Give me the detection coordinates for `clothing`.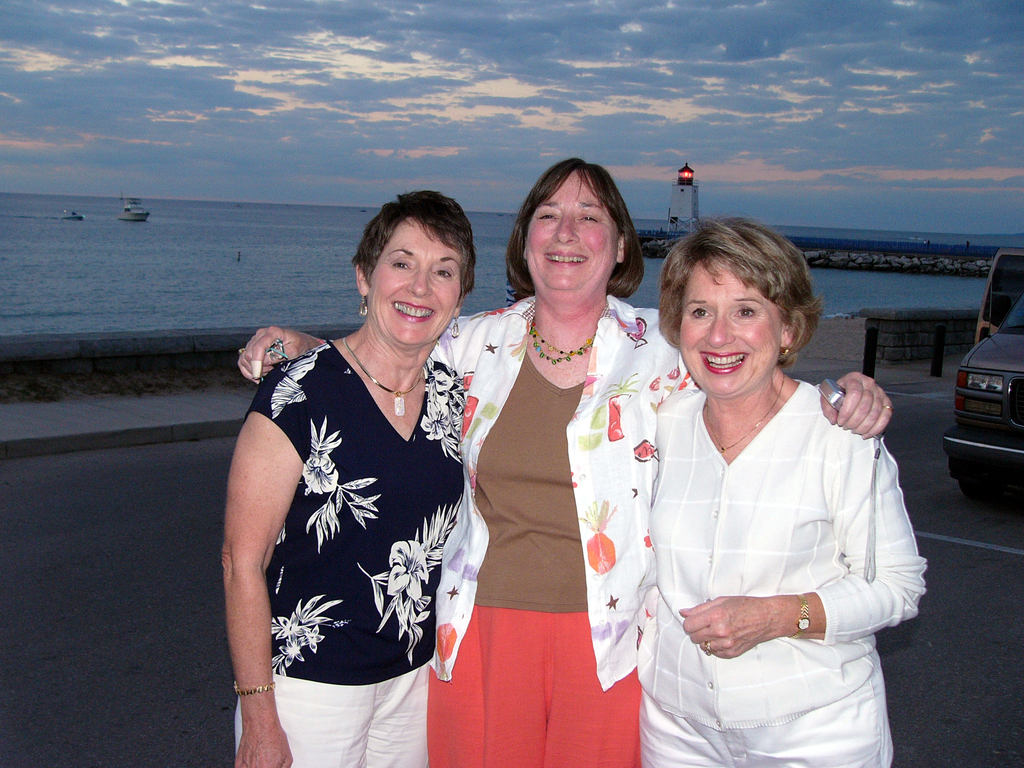
box=[458, 302, 660, 687].
